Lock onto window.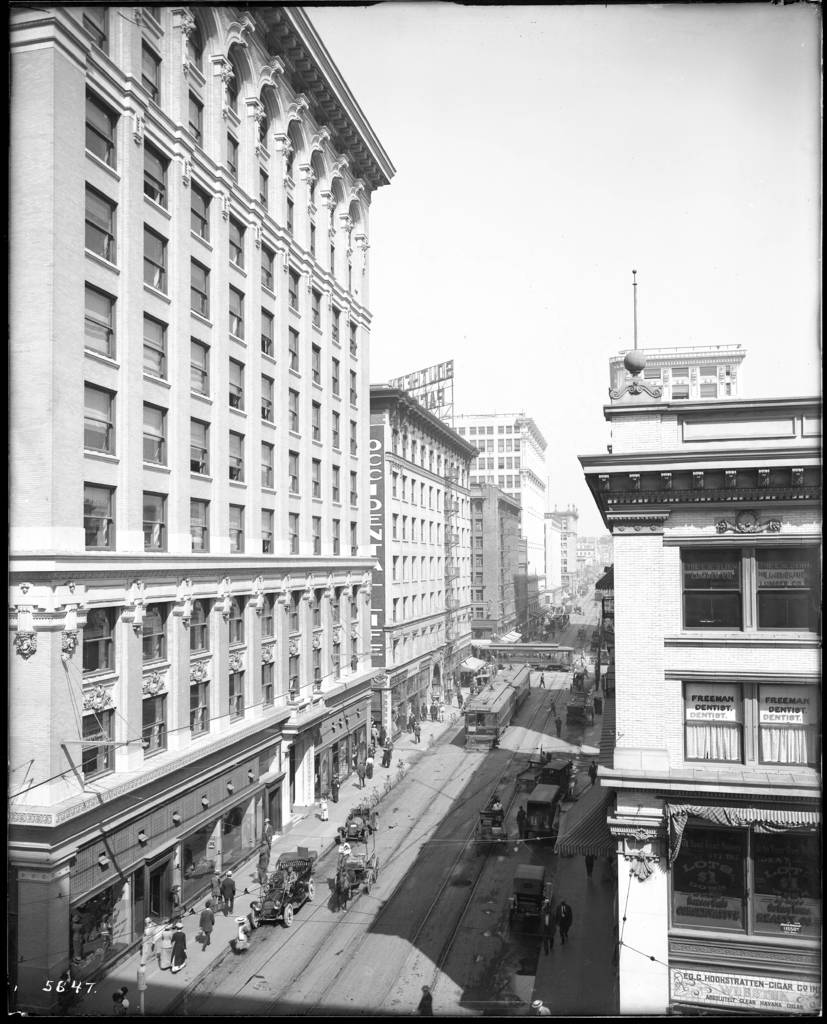
Locked: x1=225 y1=432 x2=244 y2=484.
